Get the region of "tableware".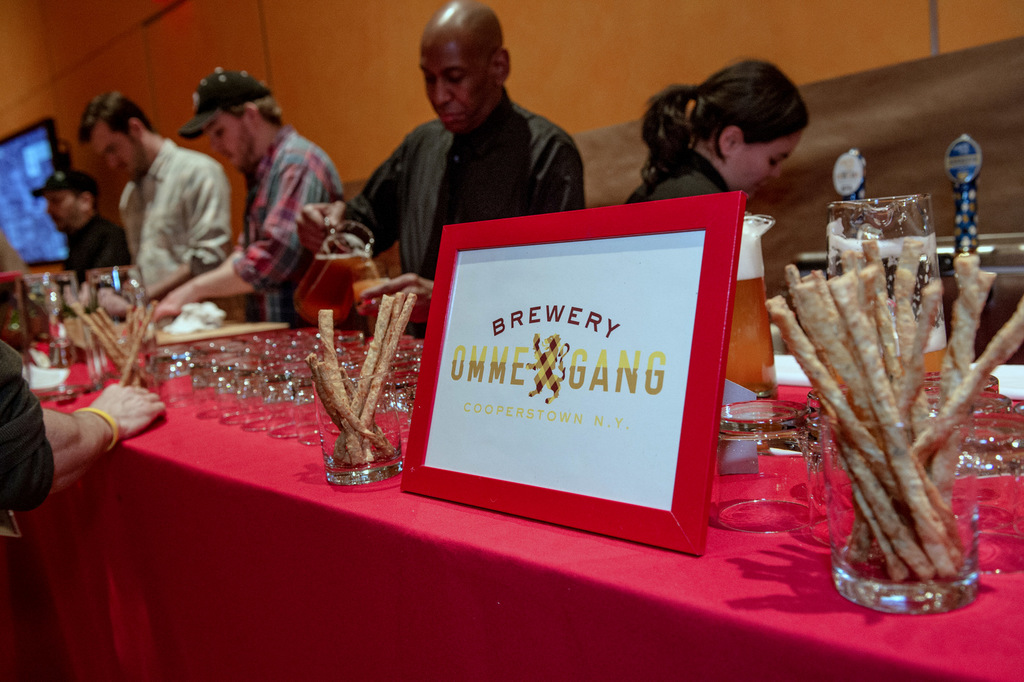
<box>17,272,93,409</box>.
